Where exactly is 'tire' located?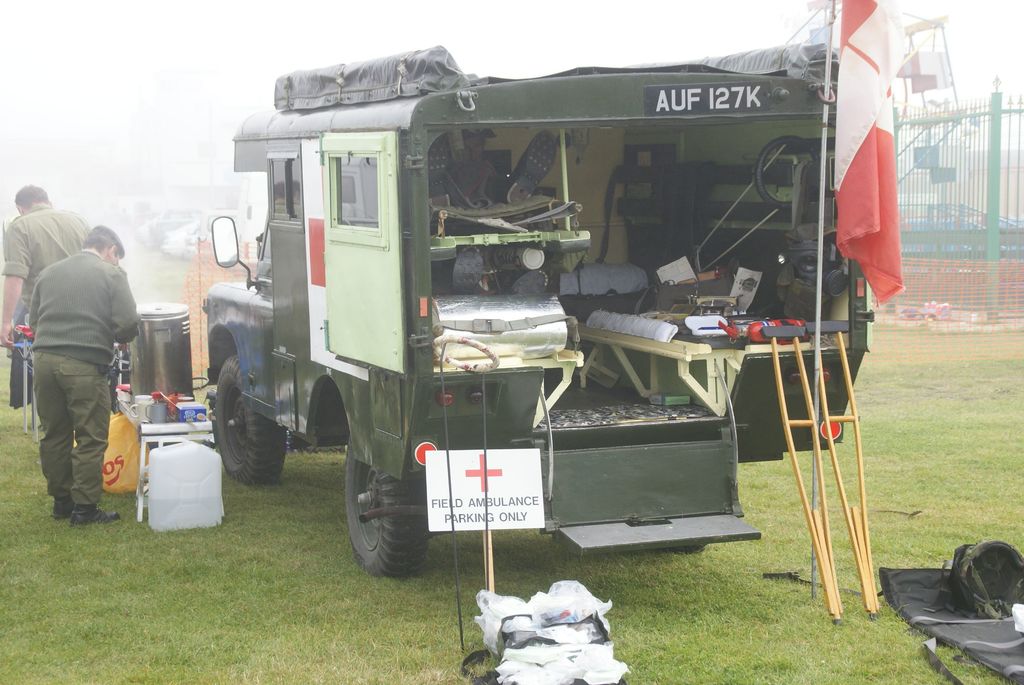
Its bounding box is region(341, 431, 430, 579).
